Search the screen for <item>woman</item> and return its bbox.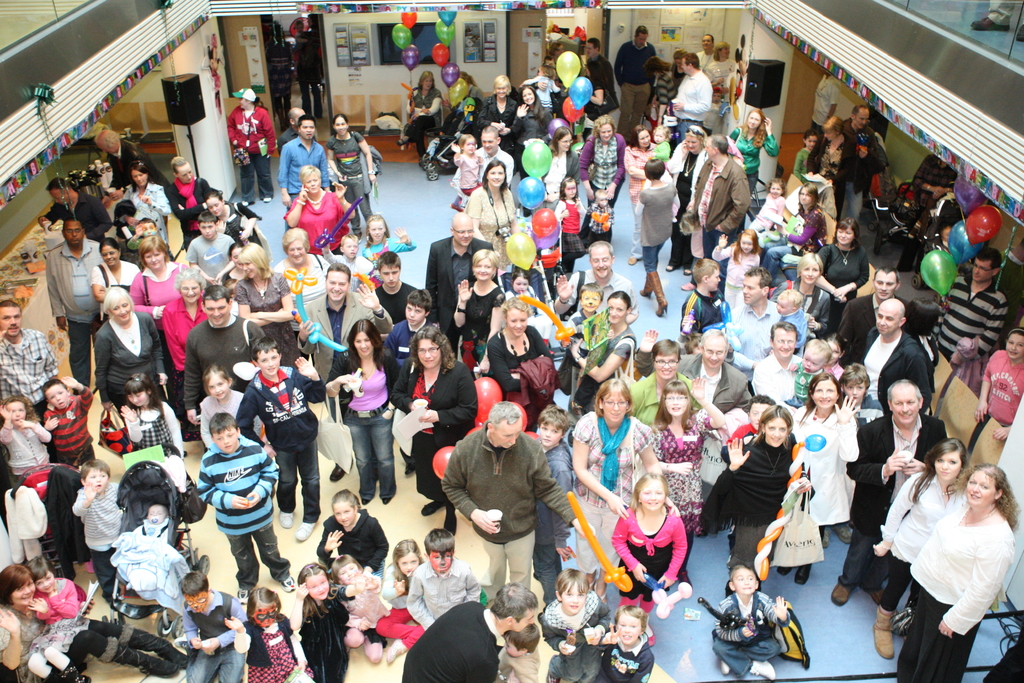
Found: pyautogui.locateOnScreen(324, 113, 375, 234).
